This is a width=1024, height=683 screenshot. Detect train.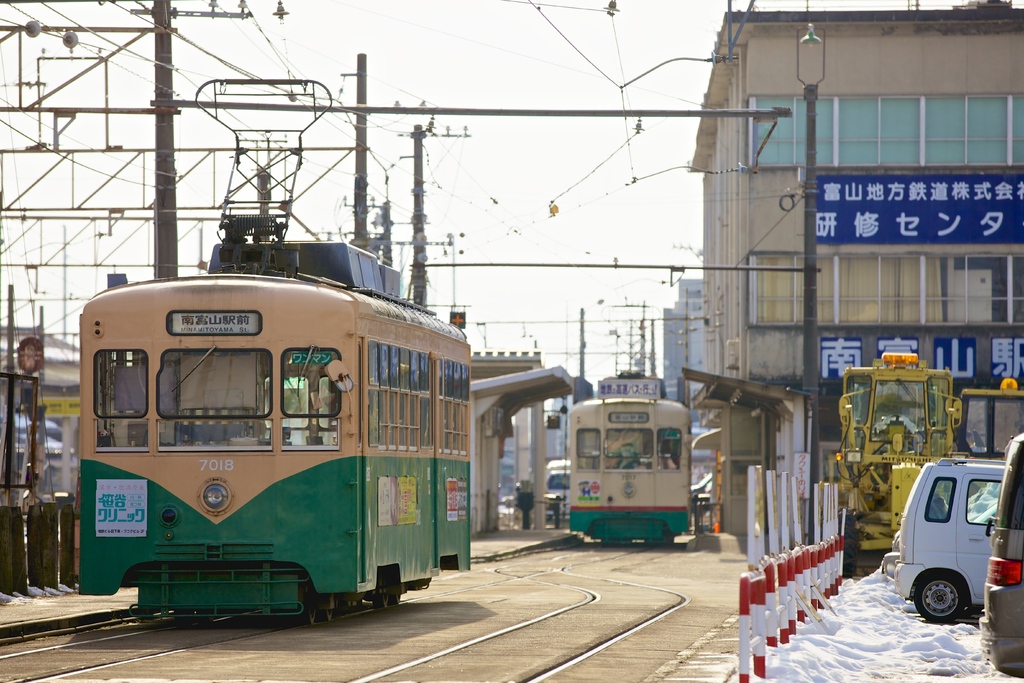
region(72, 80, 470, 632).
